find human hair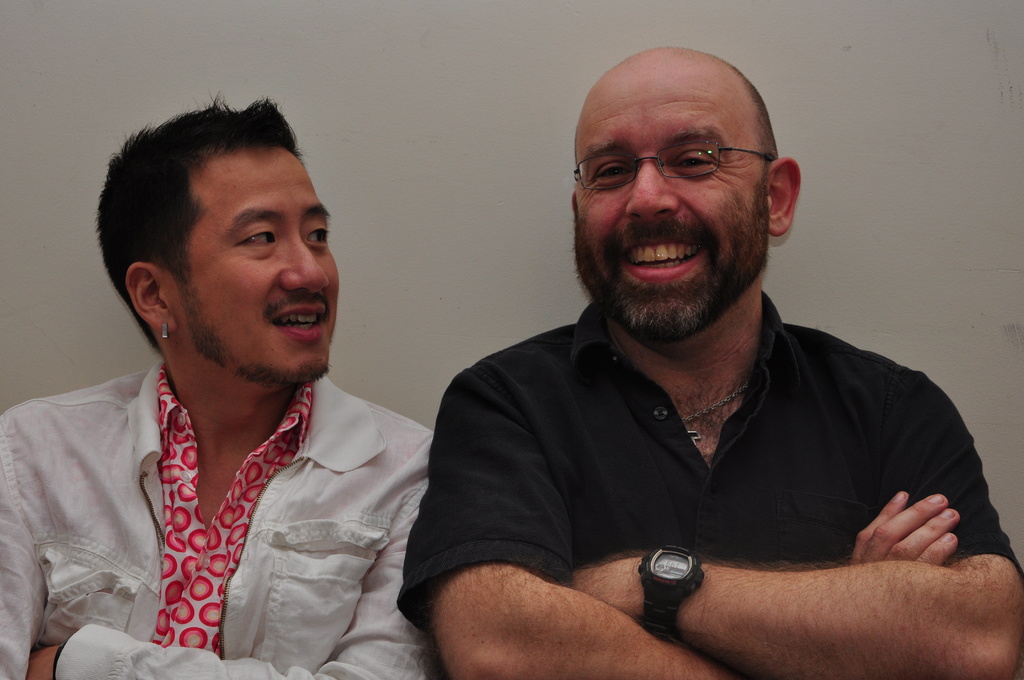
(left=106, top=95, right=330, bottom=345)
